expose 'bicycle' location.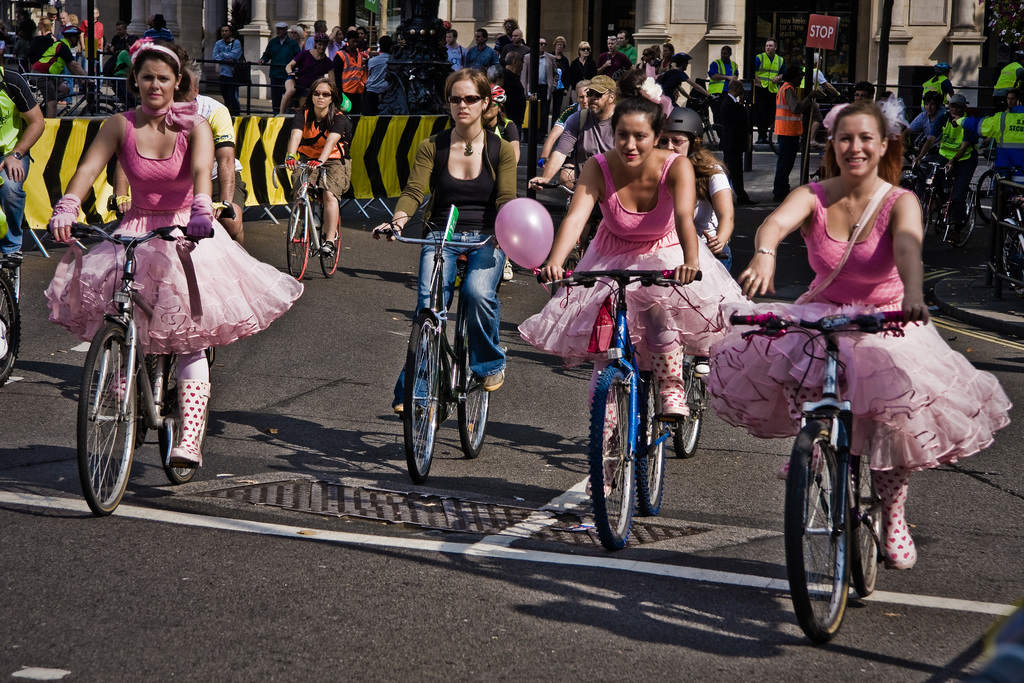
Exposed at [271,163,342,281].
